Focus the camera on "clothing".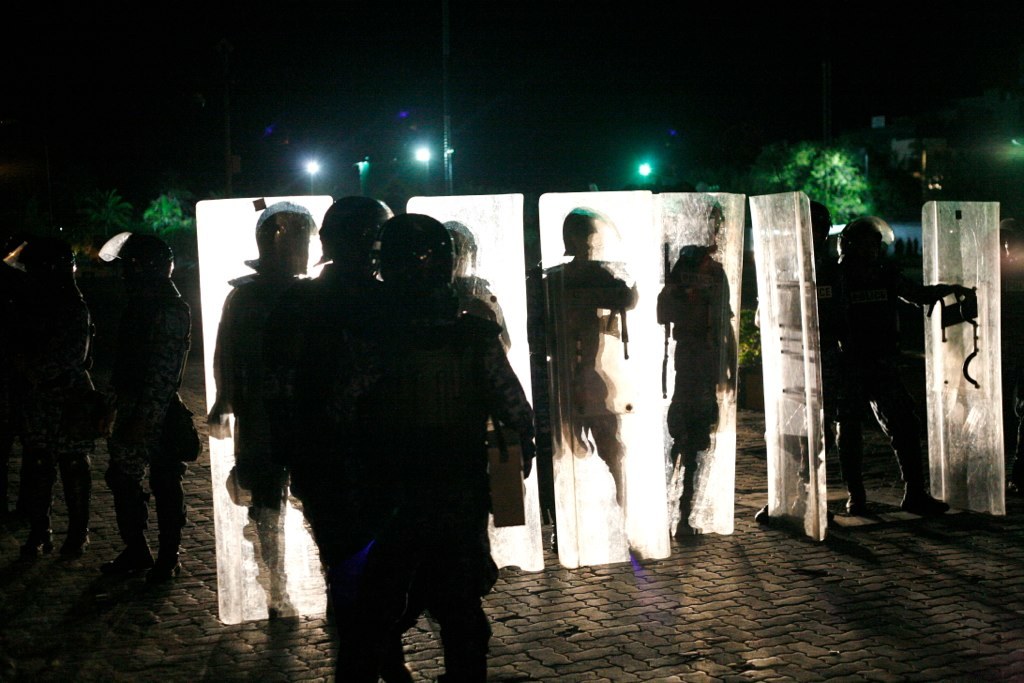
Focus region: 2 259 107 533.
